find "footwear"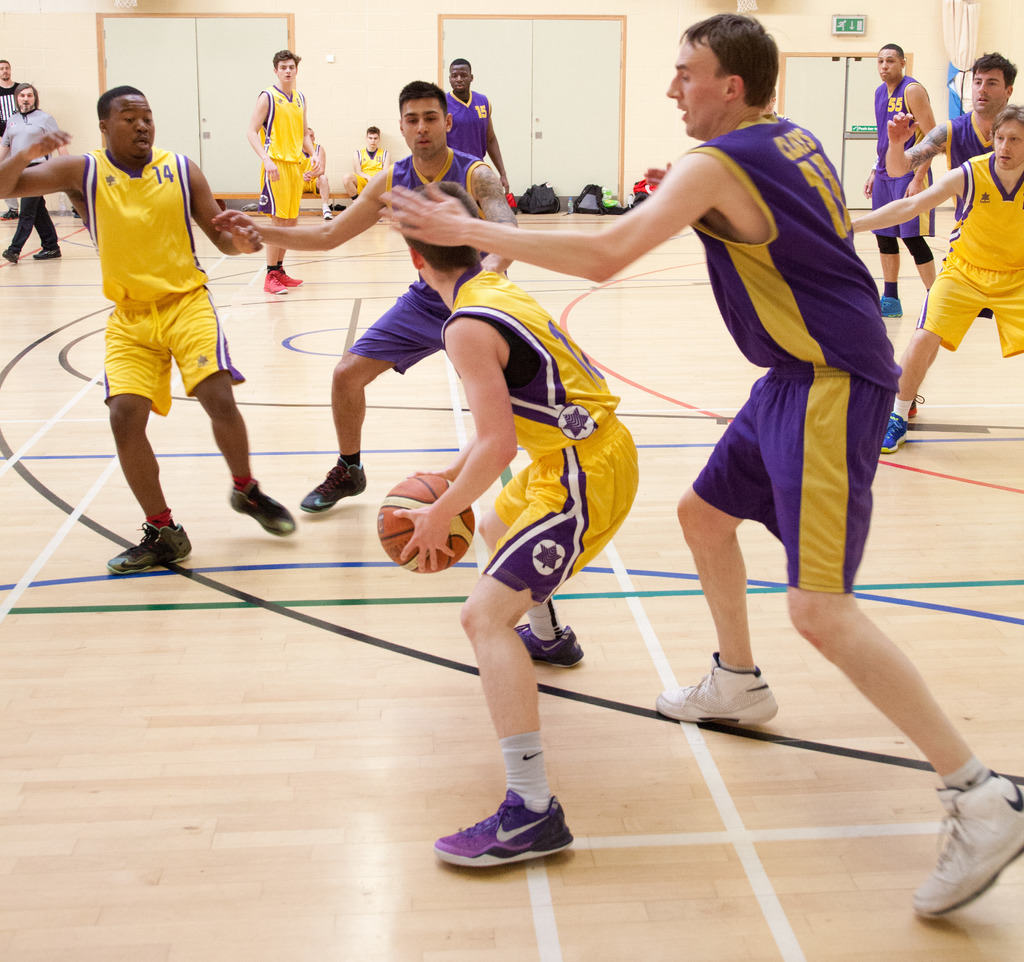
x1=227, y1=475, x2=296, y2=541
